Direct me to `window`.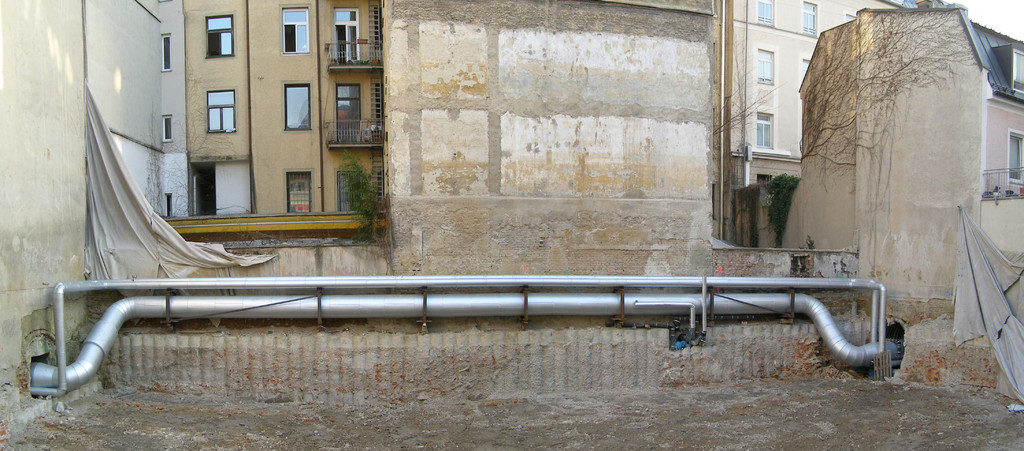
Direction: {"x1": 204, "y1": 92, "x2": 237, "y2": 133}.
